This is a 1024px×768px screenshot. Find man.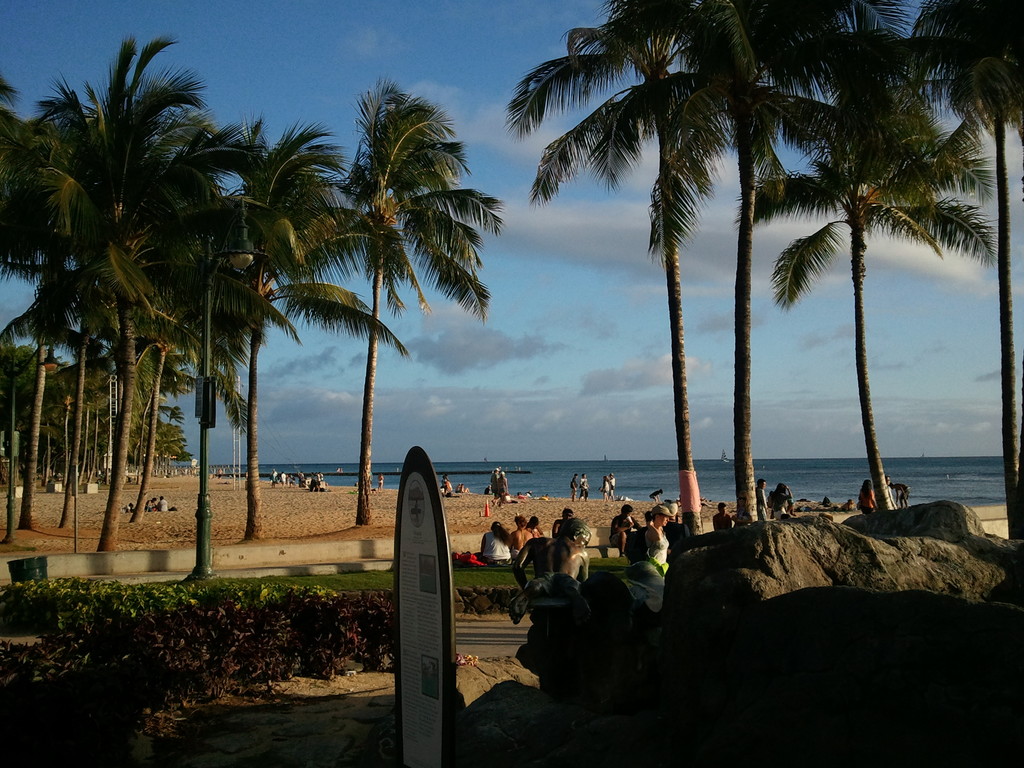
Bounding box: [717, 501, 733, 532].
